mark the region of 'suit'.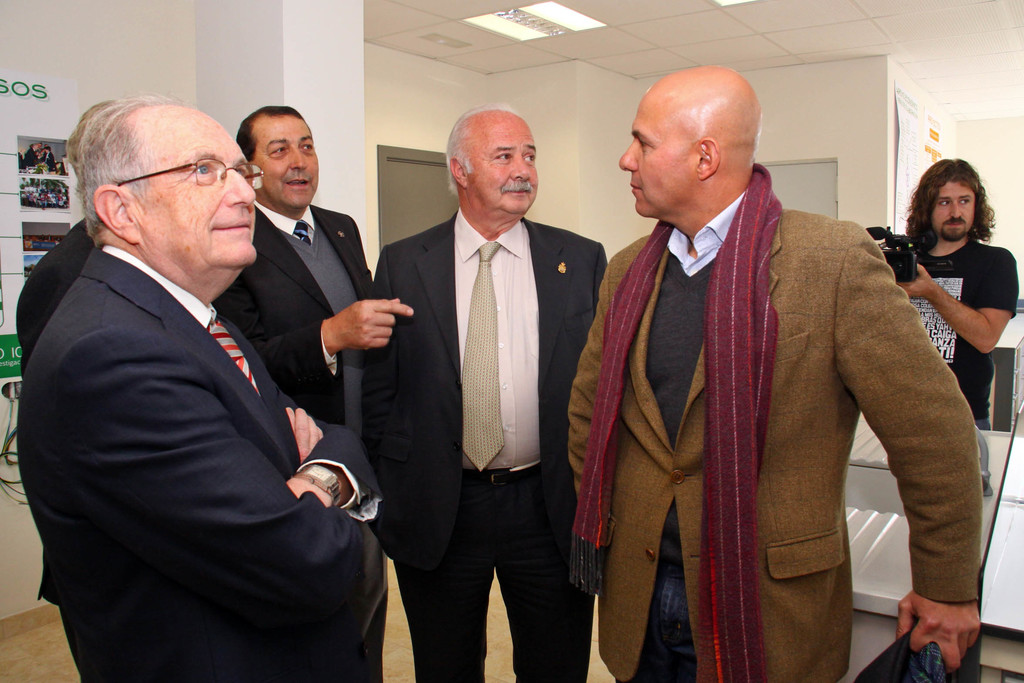
Region: bbox(220, 206, 391, 682).
